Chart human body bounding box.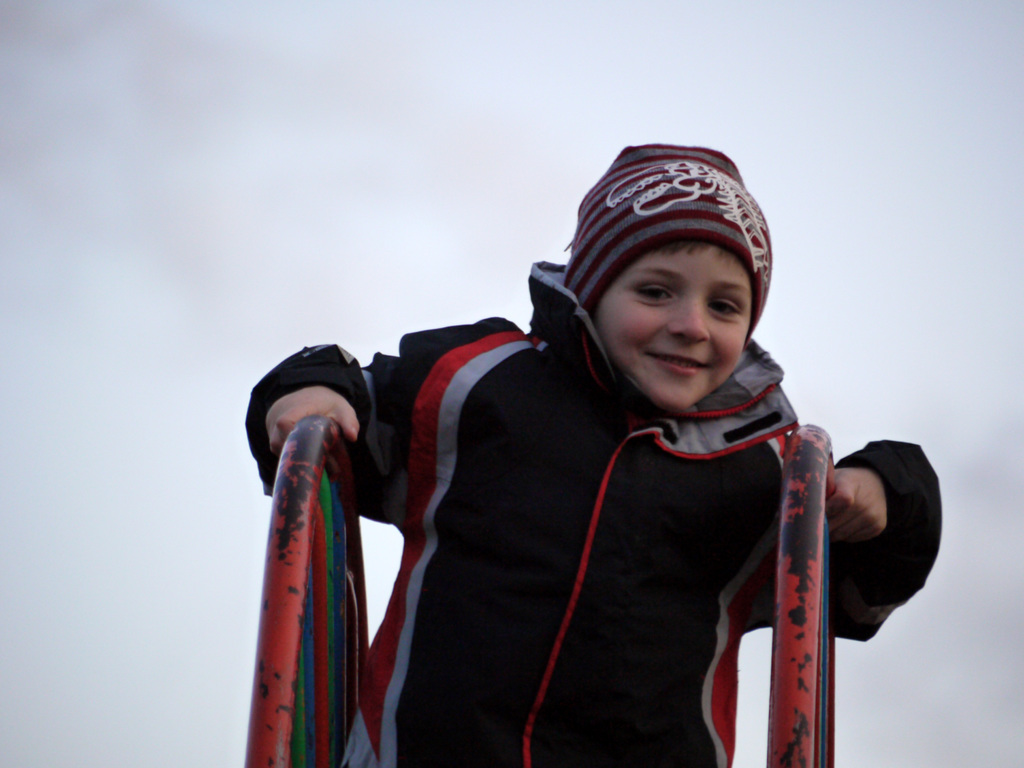
Charted: {"left": 239, "top": 144, "right": 941, "bottom": 767}.
